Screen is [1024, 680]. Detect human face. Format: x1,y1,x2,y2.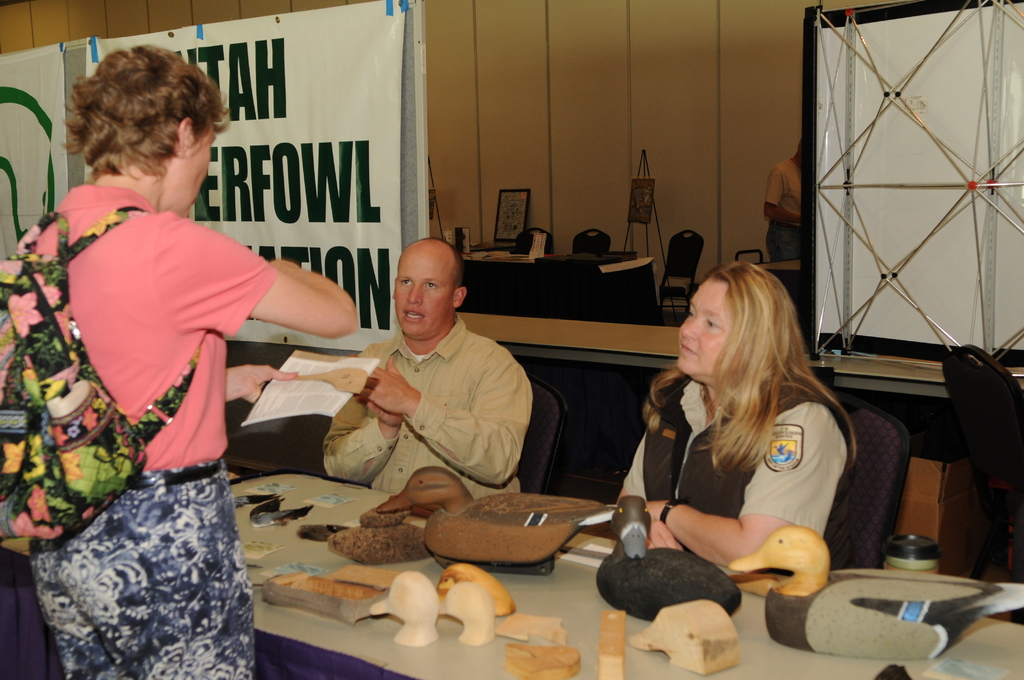
392,248,456,342.
